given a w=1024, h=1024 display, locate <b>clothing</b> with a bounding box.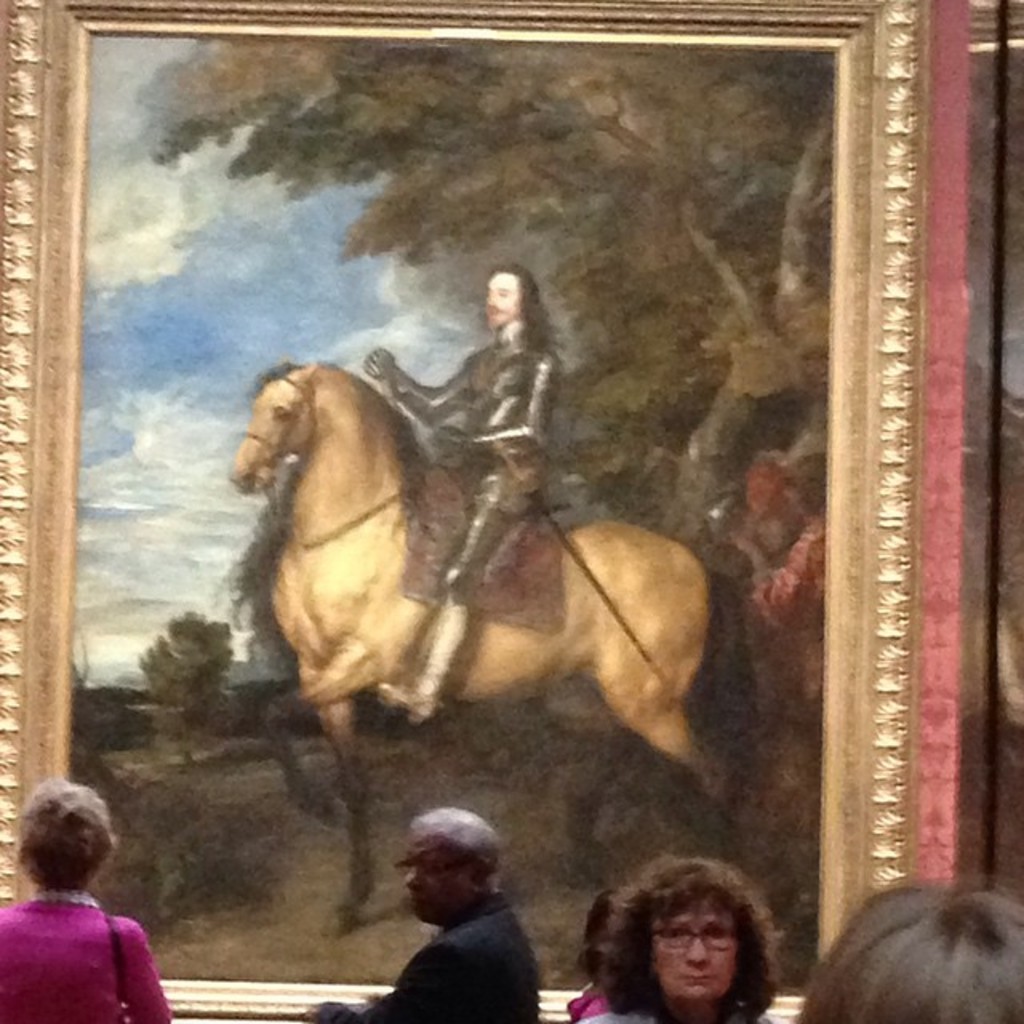
Located: <region>394, 346, 557, 558</region>.
